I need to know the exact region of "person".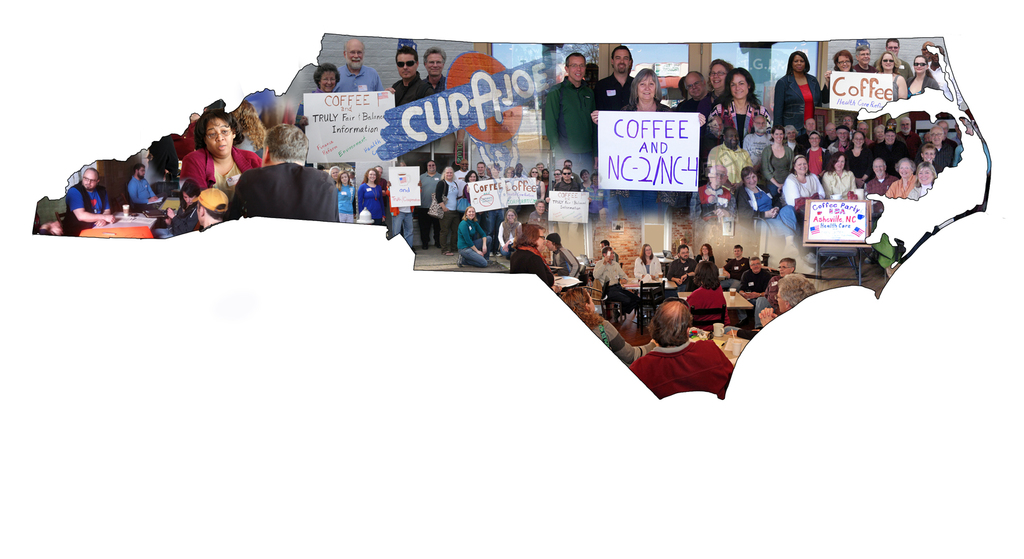
Region: 877:52:908:99.
